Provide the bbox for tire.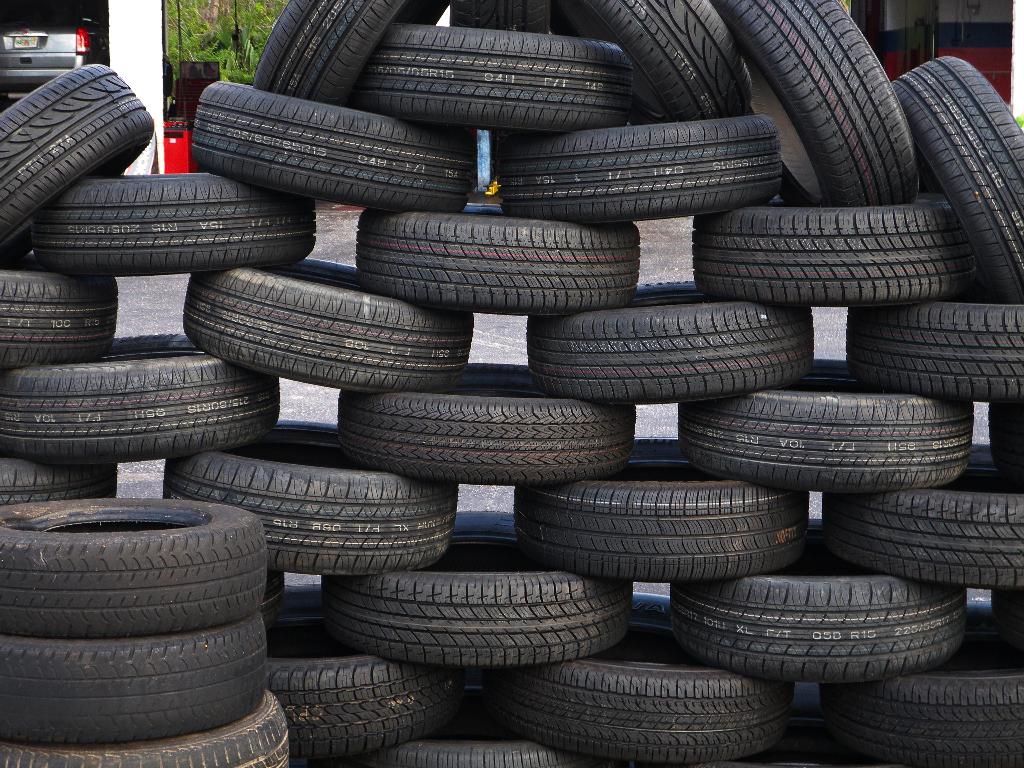
512:436:808:582.
